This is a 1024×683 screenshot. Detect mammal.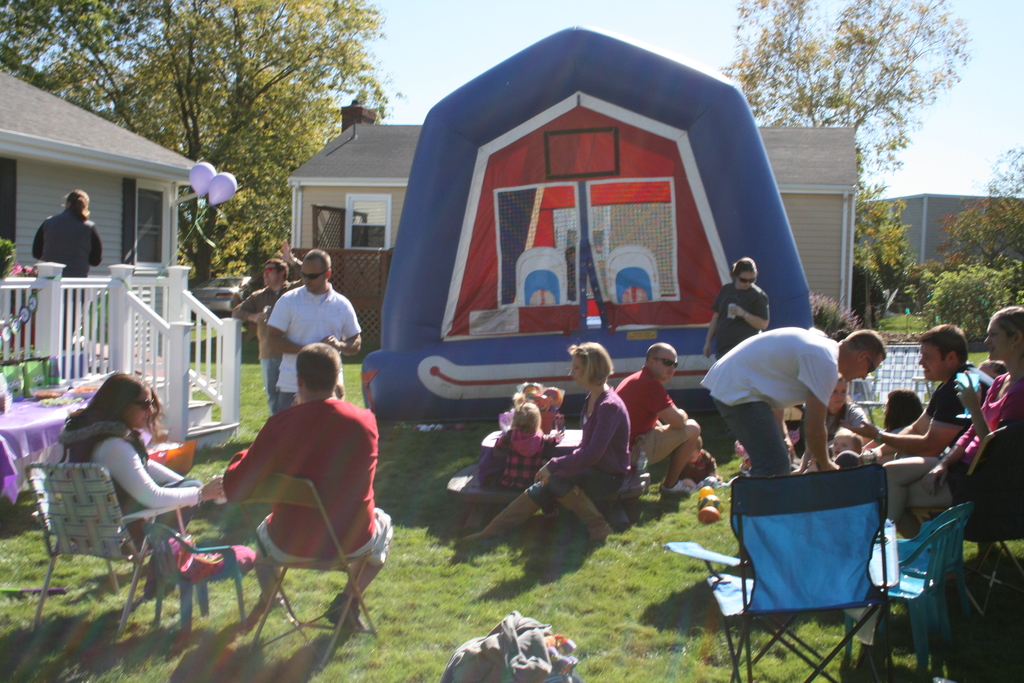
(left=860, top=324, right=990, bottom=465).
